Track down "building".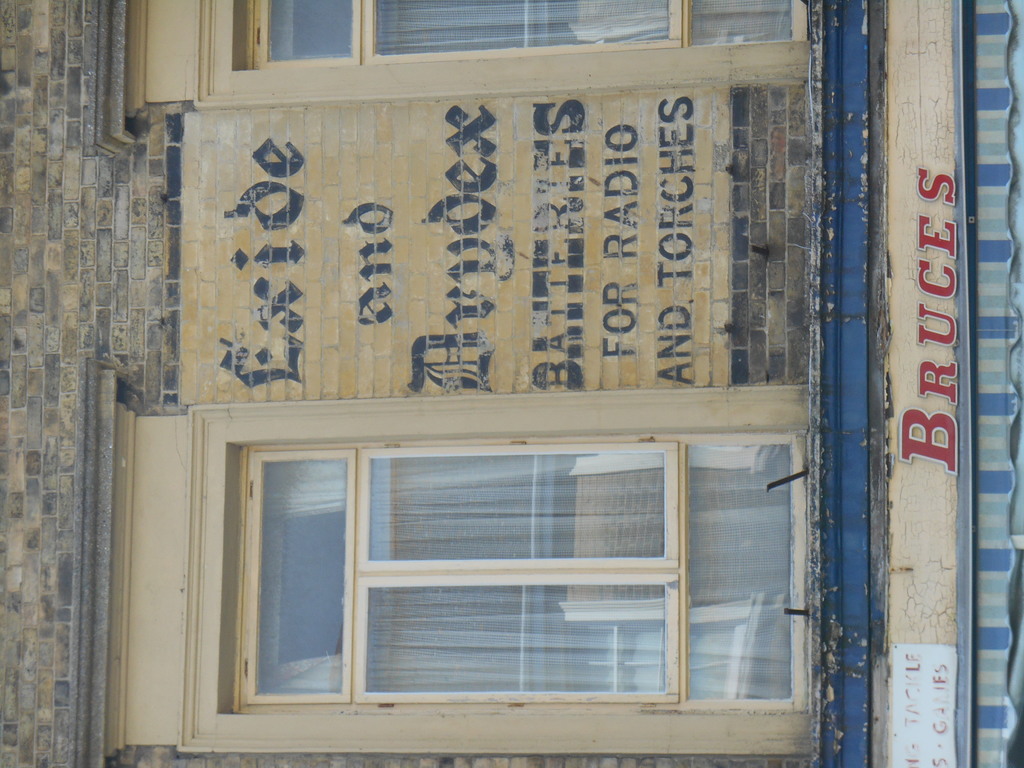
Tracked to (0,1,1023,767).
